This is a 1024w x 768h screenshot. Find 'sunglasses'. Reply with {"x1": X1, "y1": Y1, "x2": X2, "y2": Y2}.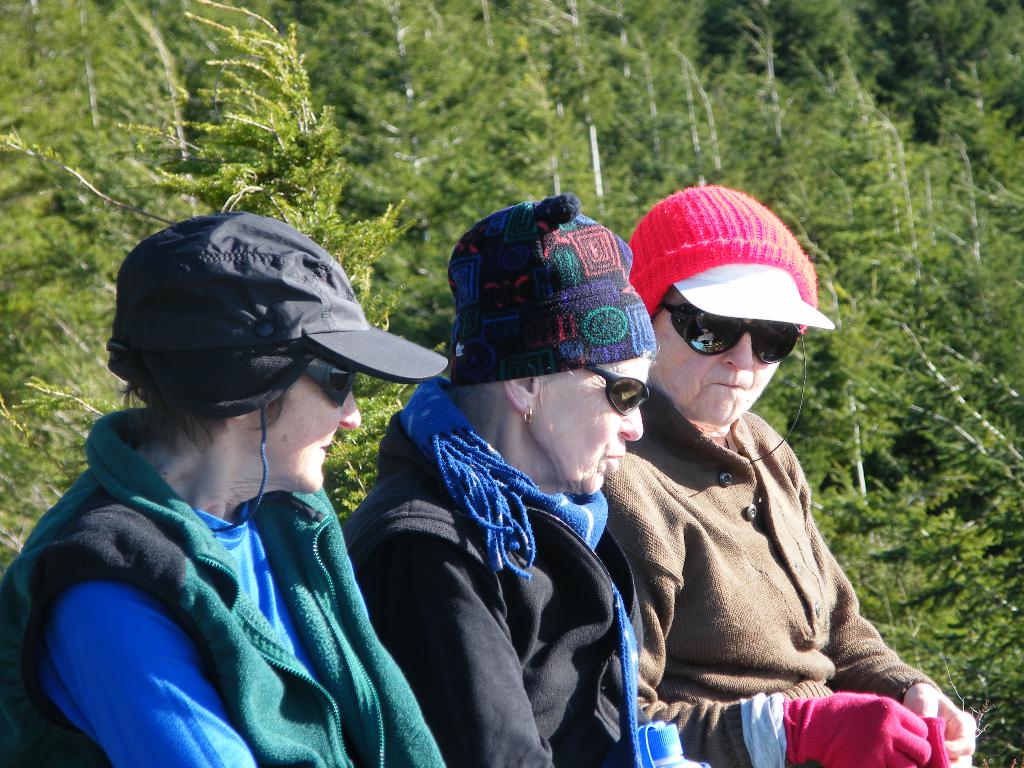
{"x1": 660, "y1": 304, "x2": 801, "y2": 362}.
